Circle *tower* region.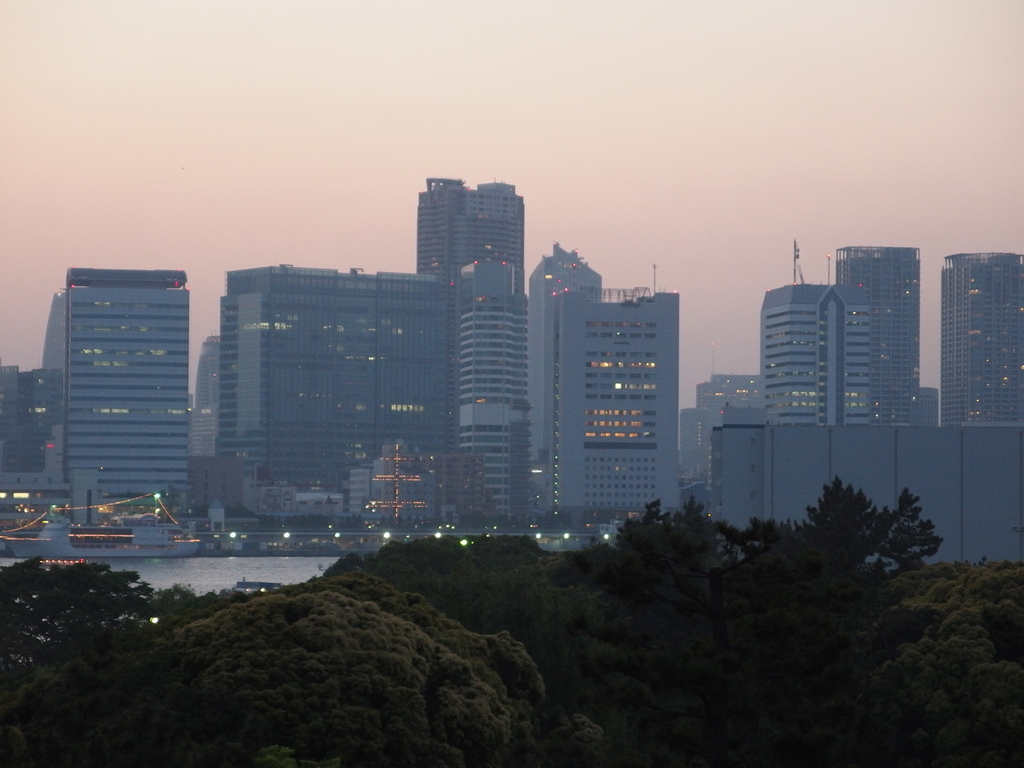
Region: 938, 252, 1023, 424.
